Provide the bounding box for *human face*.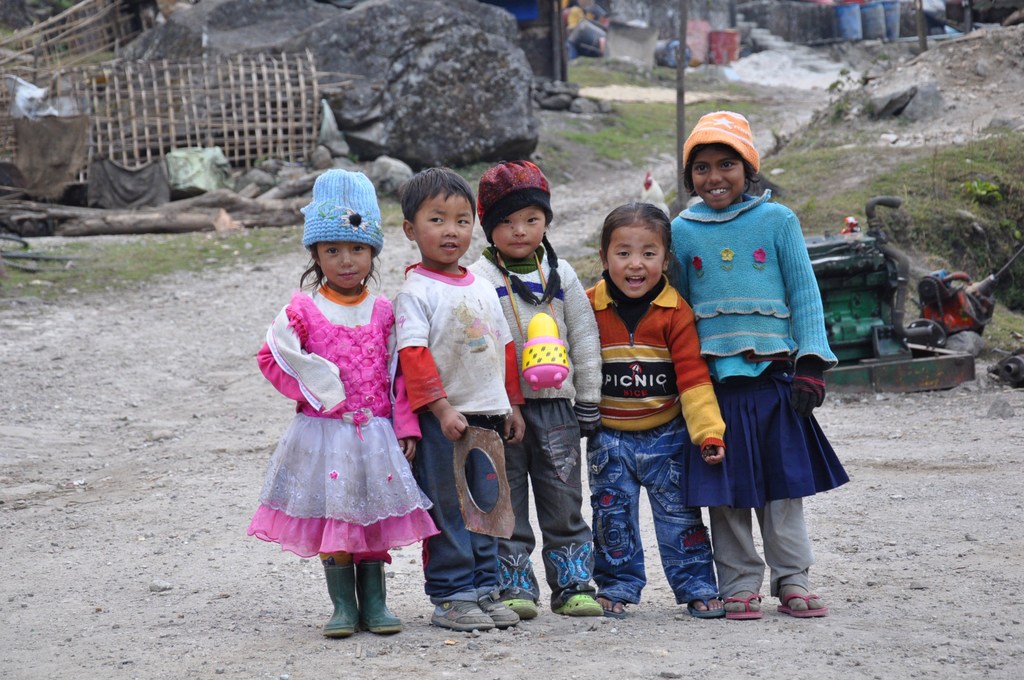
BBox(607, 224, 661, 298).
